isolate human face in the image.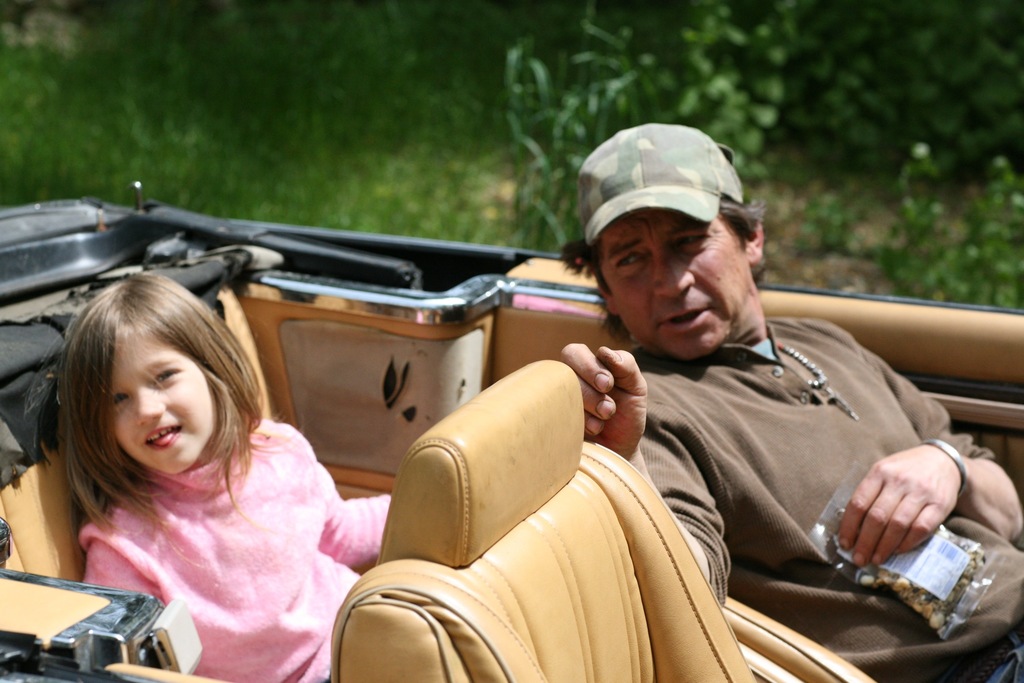
Isolated region: 115:344:217:472.
